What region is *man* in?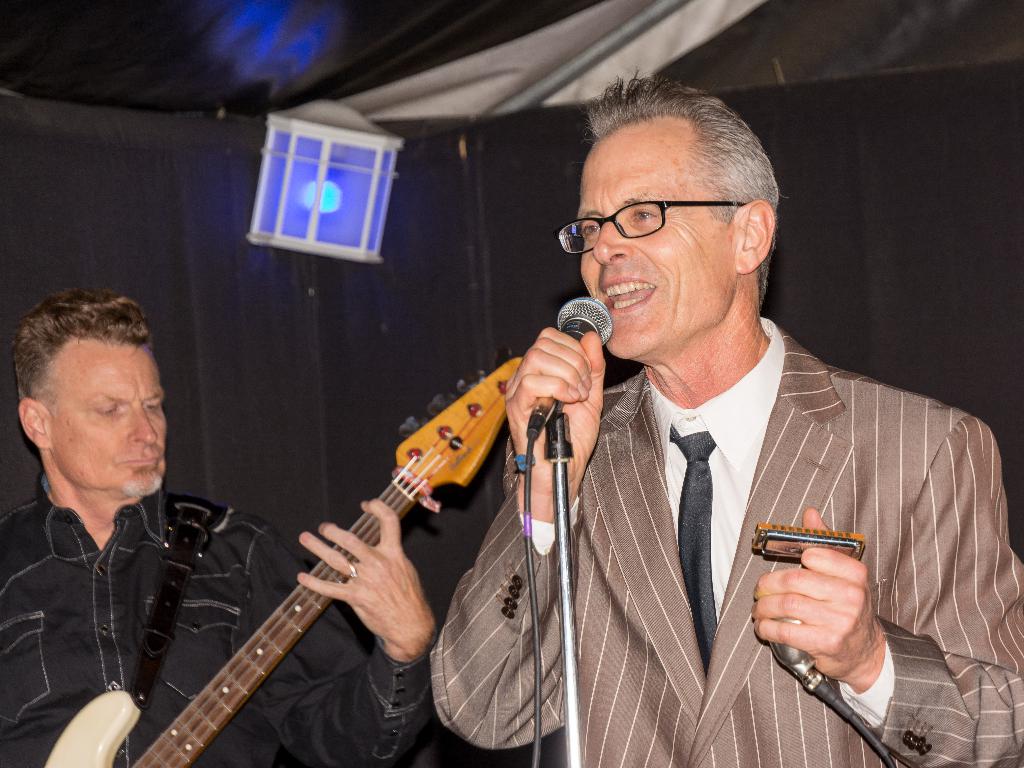
box=[0, 292, 435, 767].
